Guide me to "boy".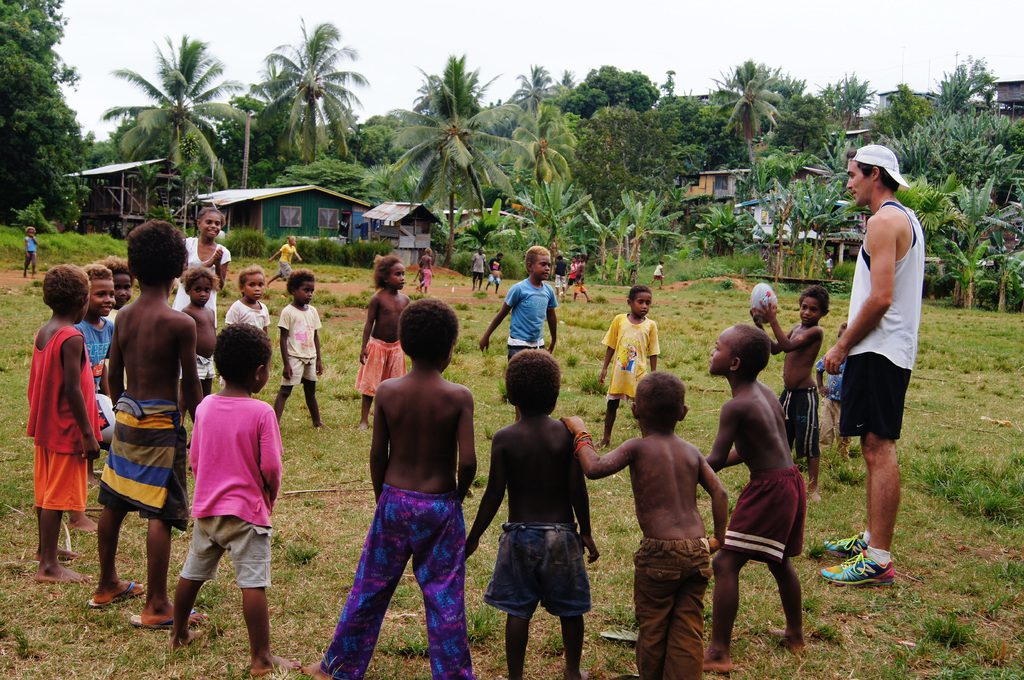
Guidance: box(480, 244, 559, 404).
